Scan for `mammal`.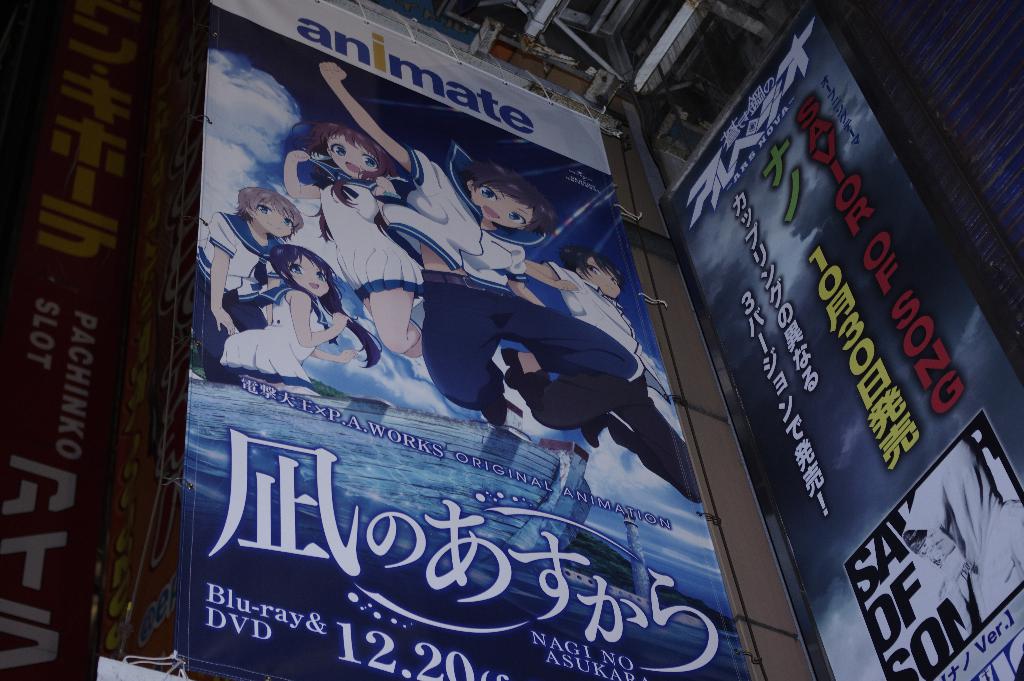
Scan result: 280 117 426 361.
